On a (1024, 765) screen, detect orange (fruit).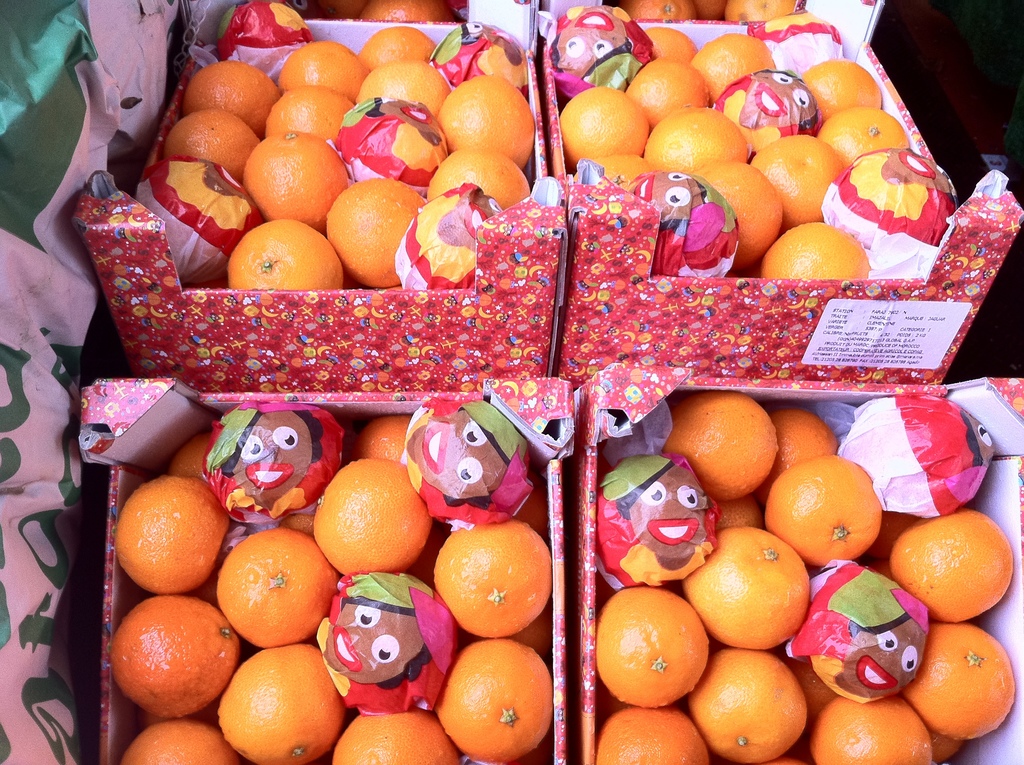
(x1=441, y1=645, x2=553, y2=761).
